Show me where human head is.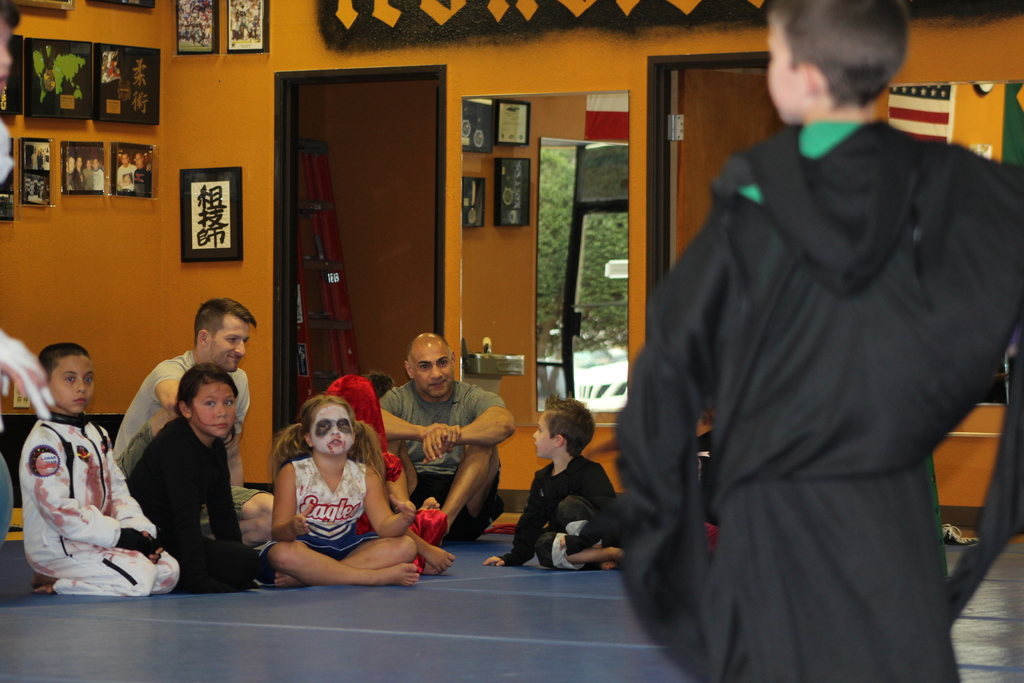
human head is at locate(194, 294, 259, 373).
